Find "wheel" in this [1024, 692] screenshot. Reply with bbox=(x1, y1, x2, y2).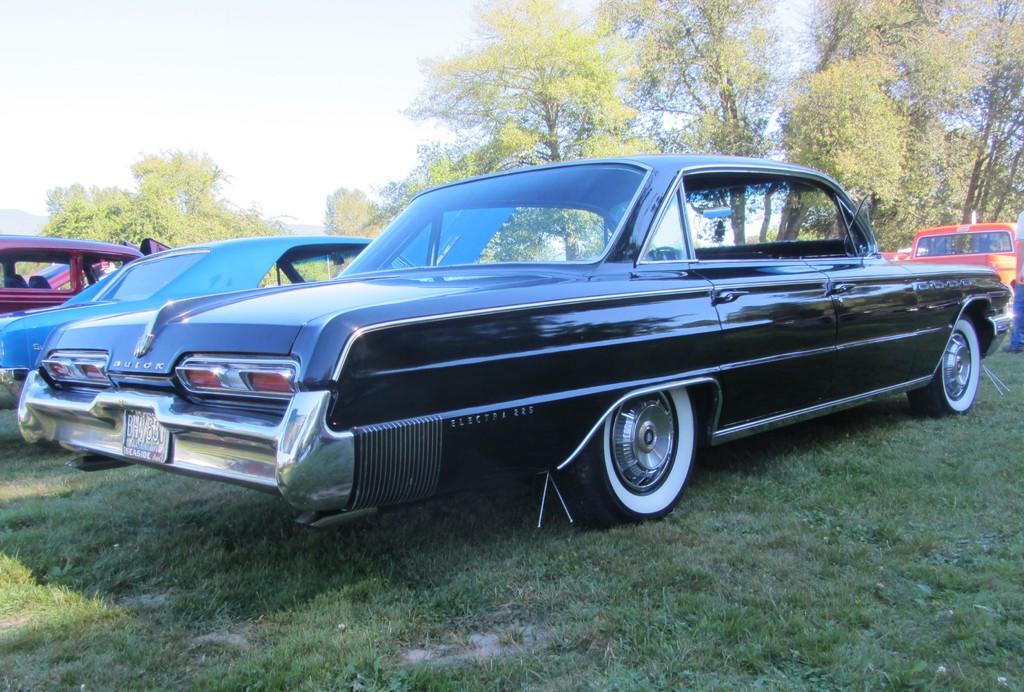
bbox=(577, 386, 695, 527).
